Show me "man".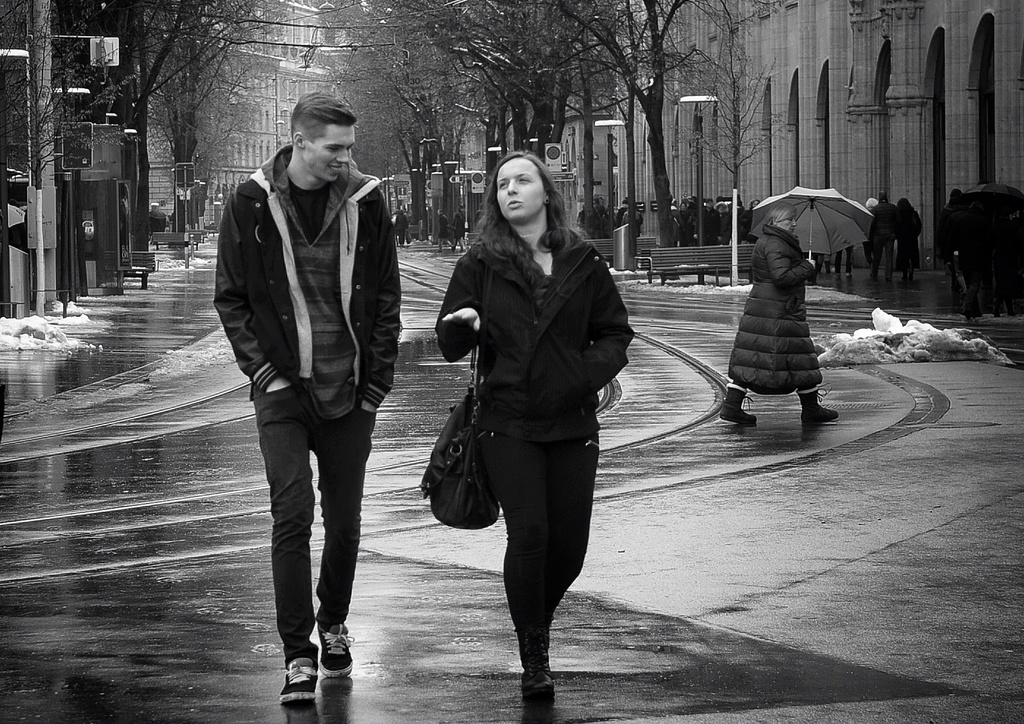
"man" is here: select_region(217, 89, 403, 709).
